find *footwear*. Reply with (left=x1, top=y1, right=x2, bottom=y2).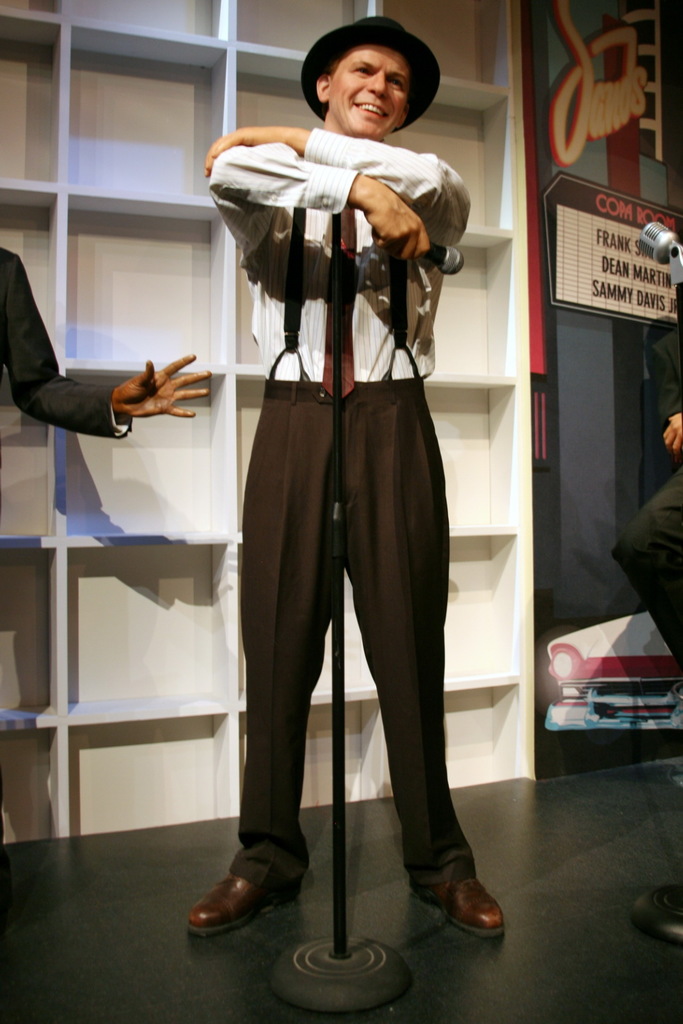
(left=184, top=848, right=295, bottom=950).
